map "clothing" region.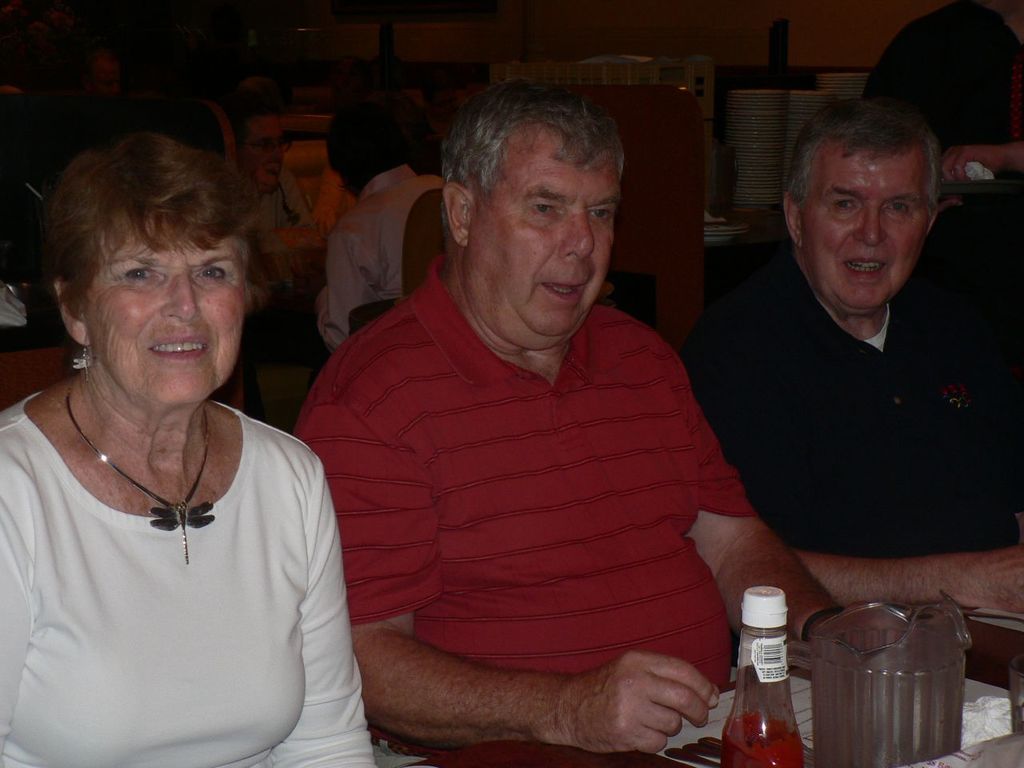
Mapped to (x1=242, y1=169, x2=317, y2=287).
